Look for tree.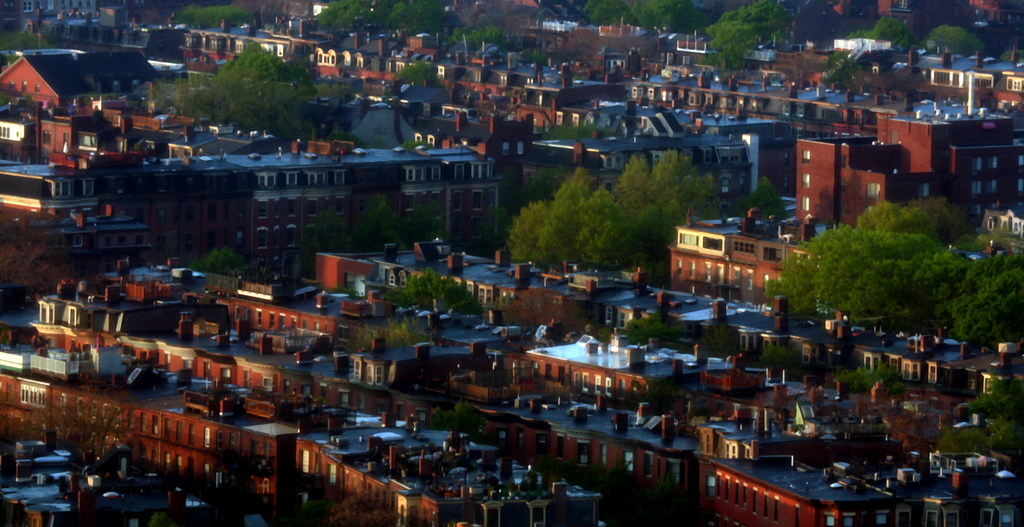
Found: [x1=355, y1=305, x2=430, y2=353].
